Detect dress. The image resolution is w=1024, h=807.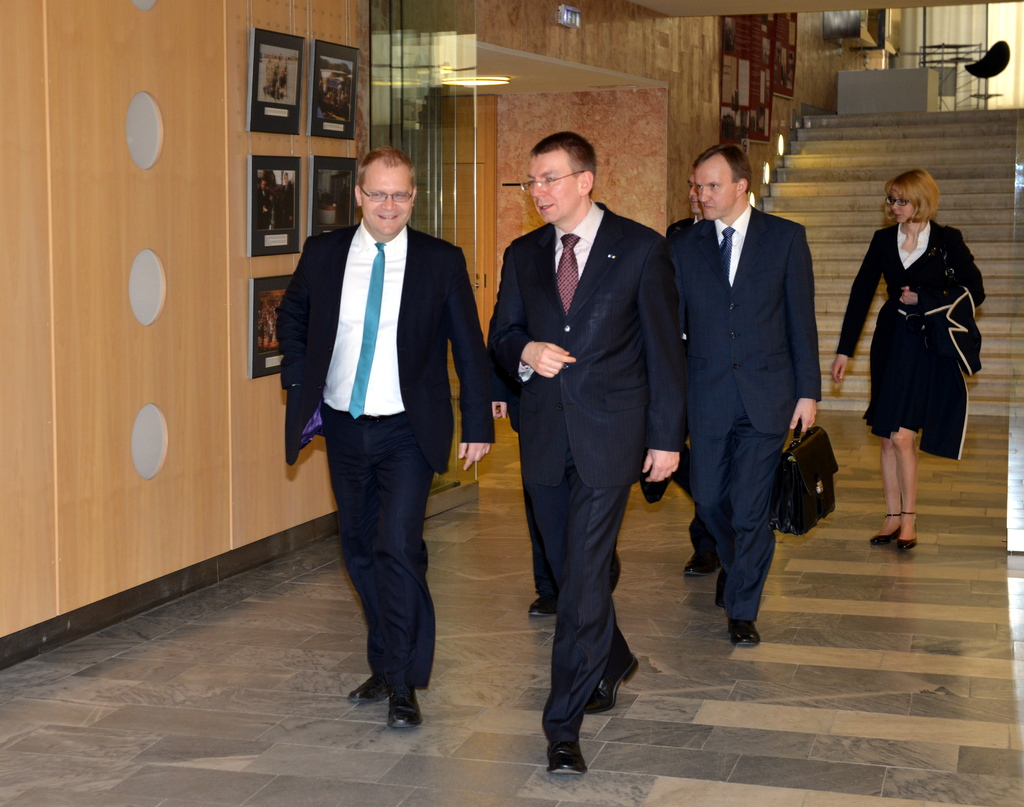
locate(837, 221, 989, 462).
